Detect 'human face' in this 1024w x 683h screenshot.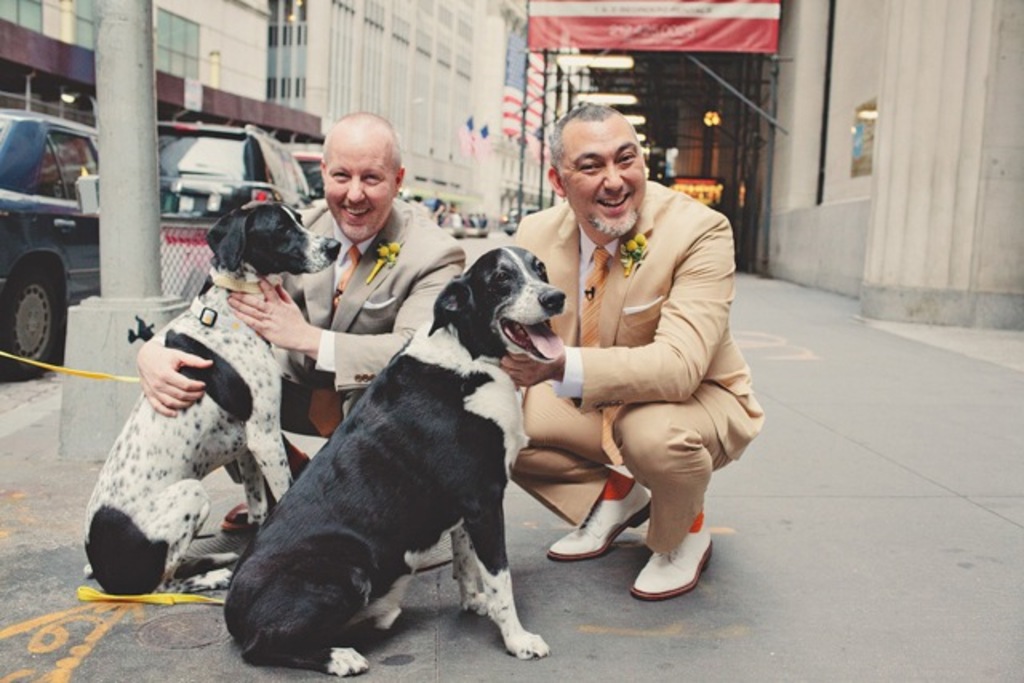
Detection: (left=322, top=147, right=398, bottom=243).
